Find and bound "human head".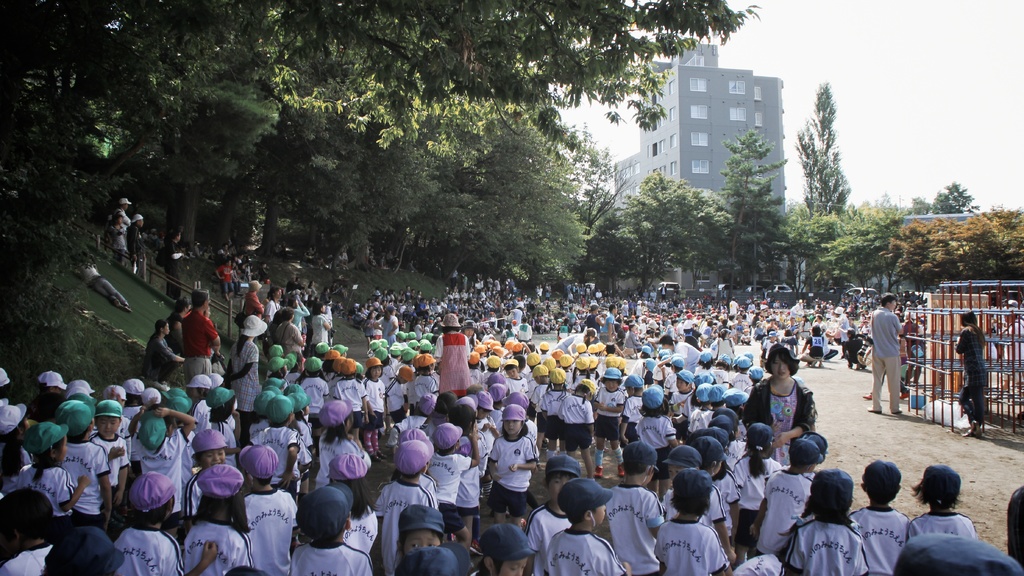
Bound: x1=693 y1=380 x2=707 y2=401.
